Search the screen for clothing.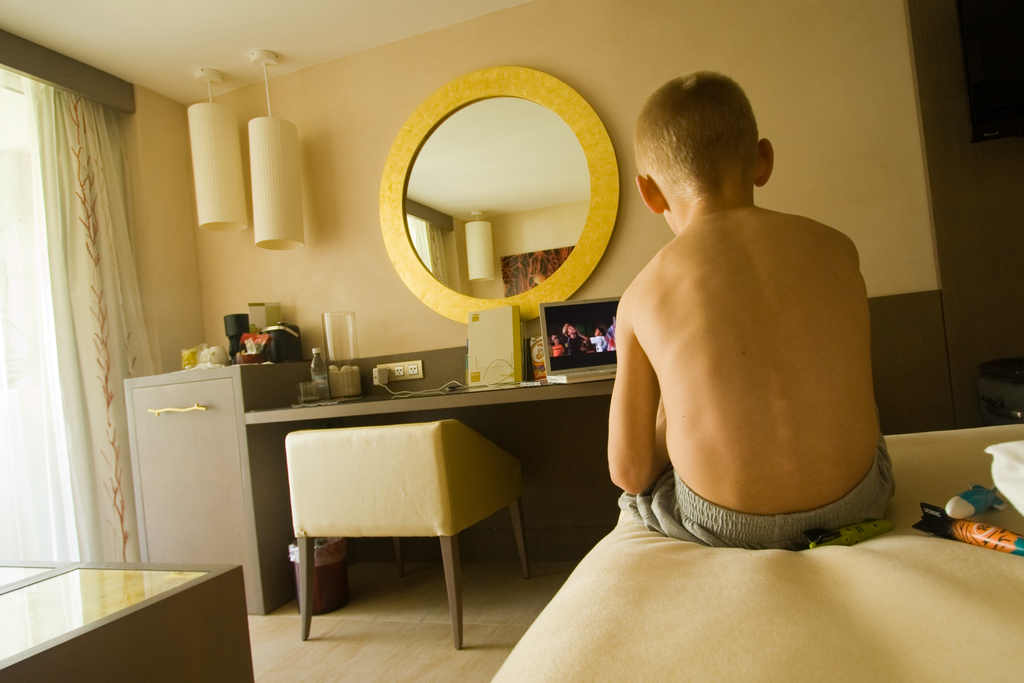
Found at 566, 333, 582, 356.
